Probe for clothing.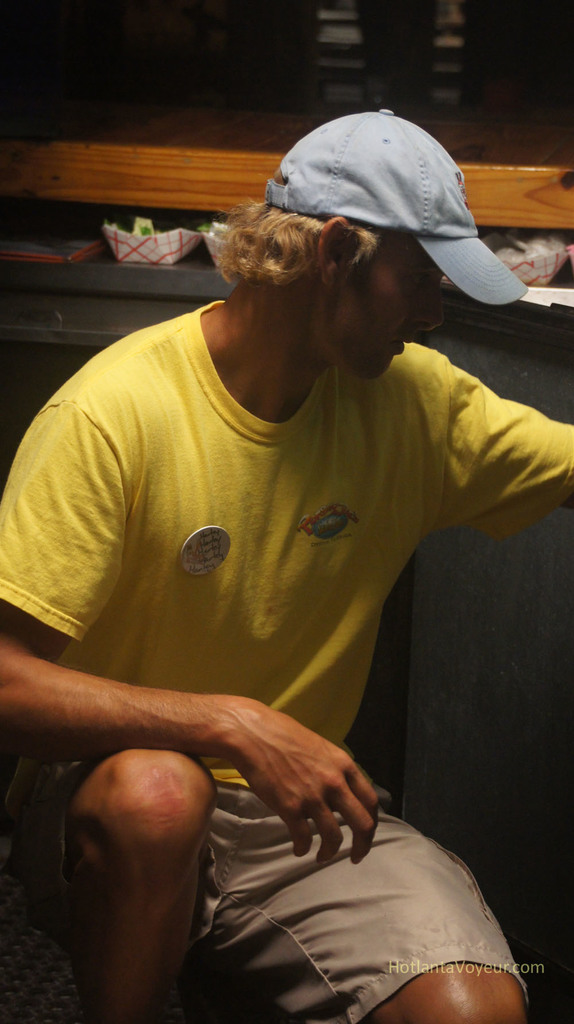
Probe result: 12/769/546/1008.
